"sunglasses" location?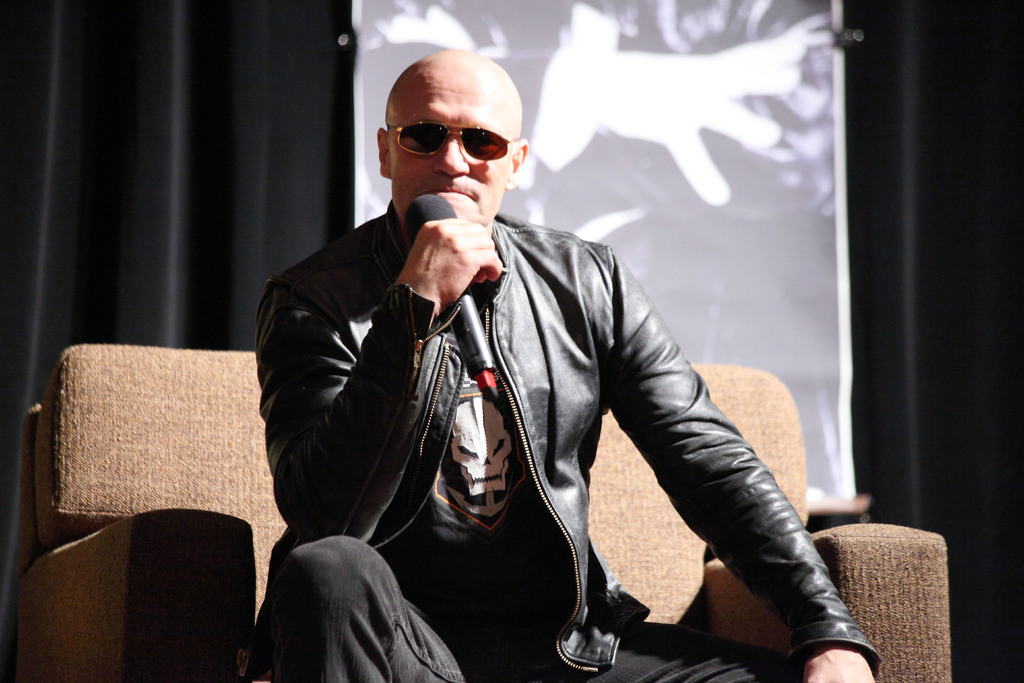
[395,122,515,161]
